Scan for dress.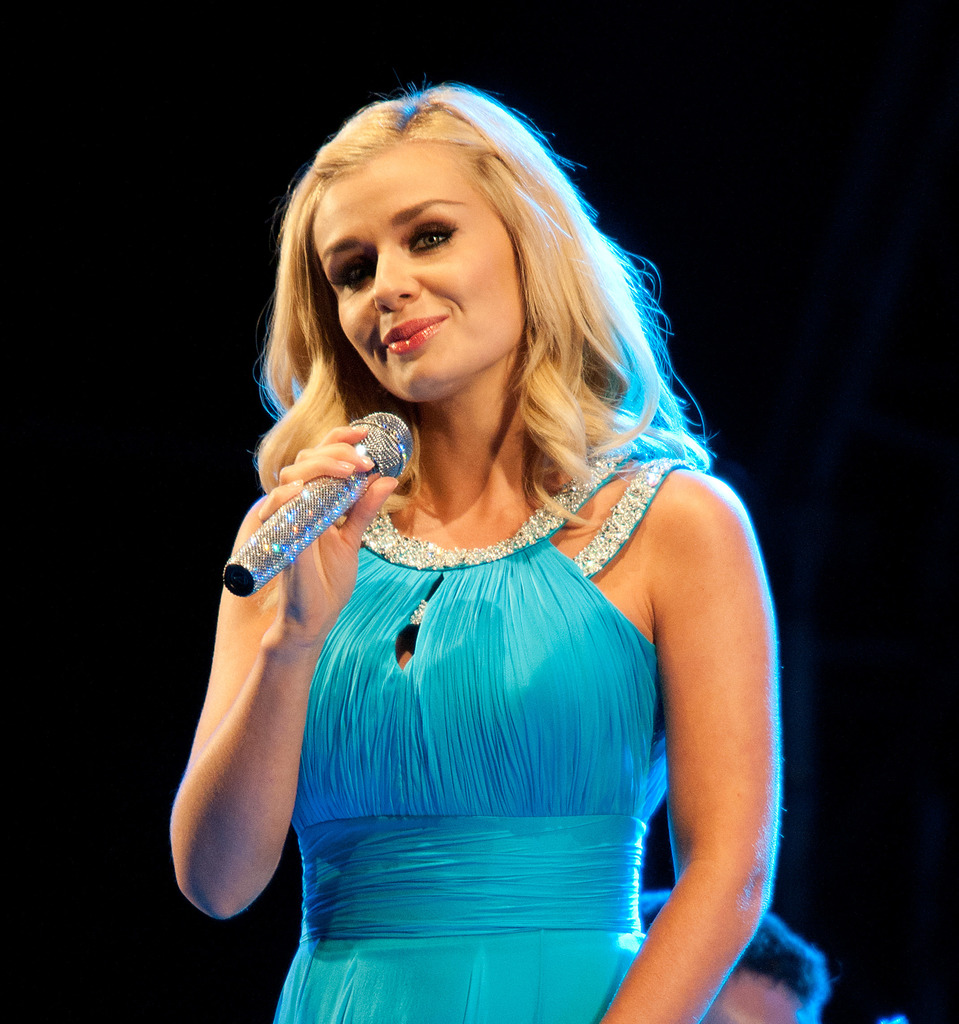
Scan result: [x1=329, y1=401, x2=761, y2=1017].
